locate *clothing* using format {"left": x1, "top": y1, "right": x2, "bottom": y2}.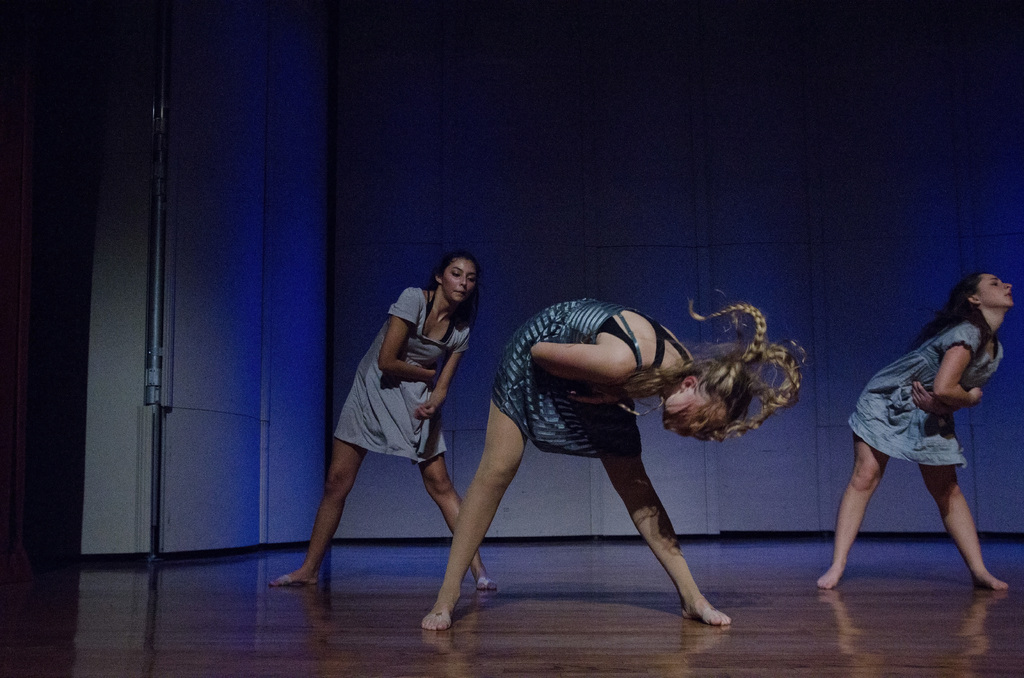
{"left": 330, "top": 275, "right": 472, "bottom": 512}.
